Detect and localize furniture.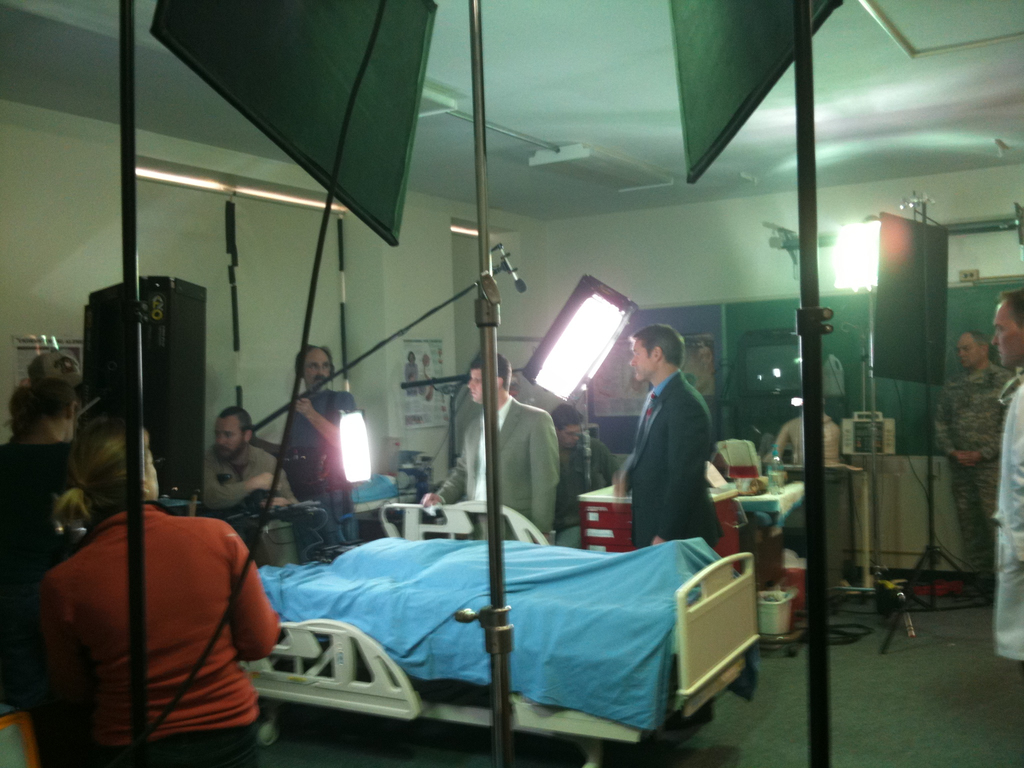
Localized at (735, 479, 807, 551).
